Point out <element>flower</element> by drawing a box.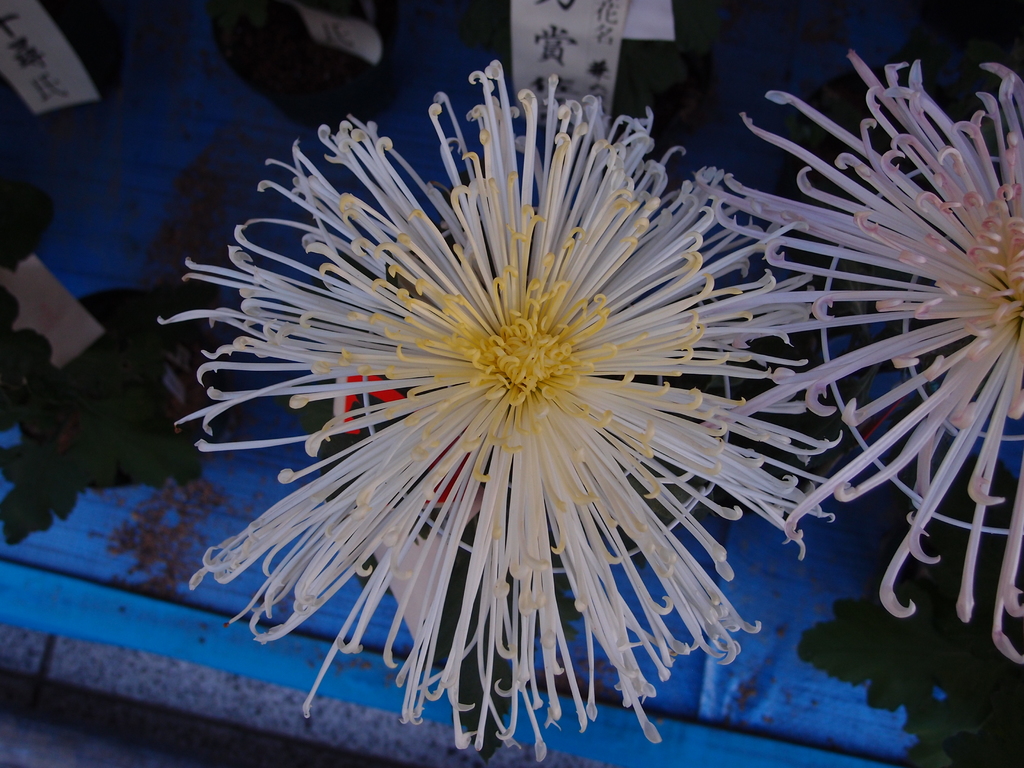
l=698, t=51, r=1023, b=664.
